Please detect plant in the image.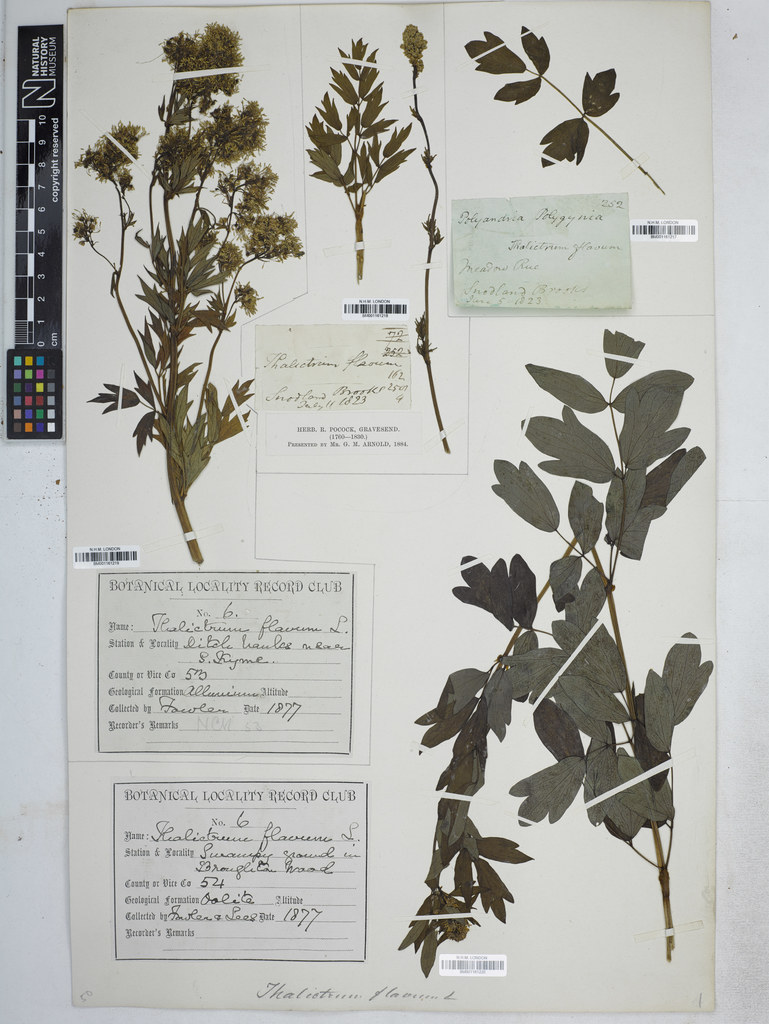
<bbox>464, 8, 662, 191</bbox>.
